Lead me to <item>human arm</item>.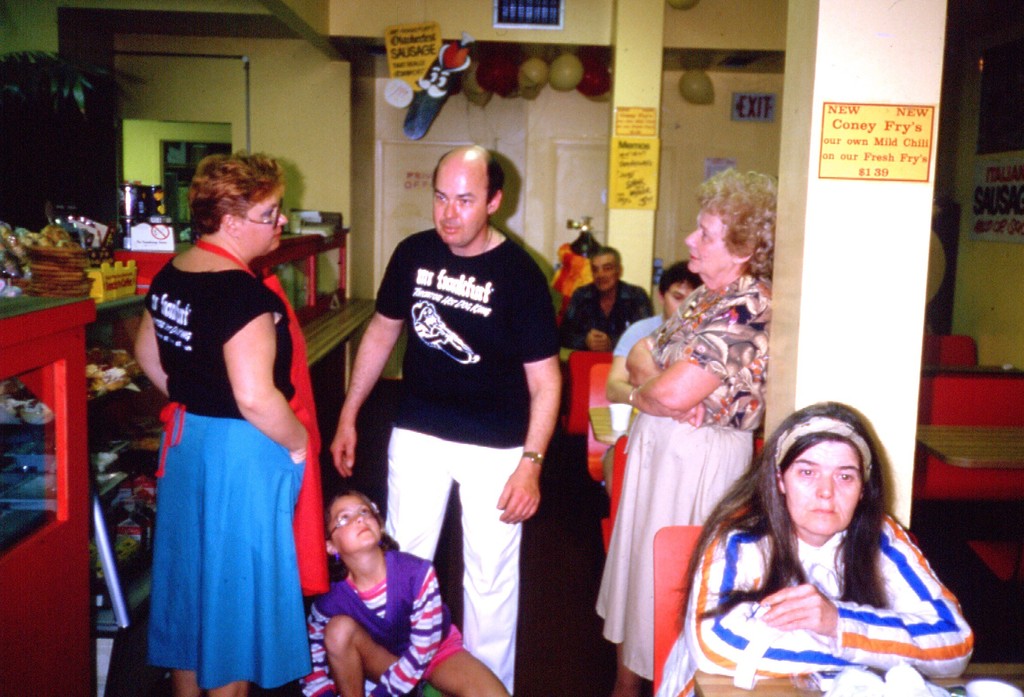
Lead to BBox(359, 559, 445, 696).
